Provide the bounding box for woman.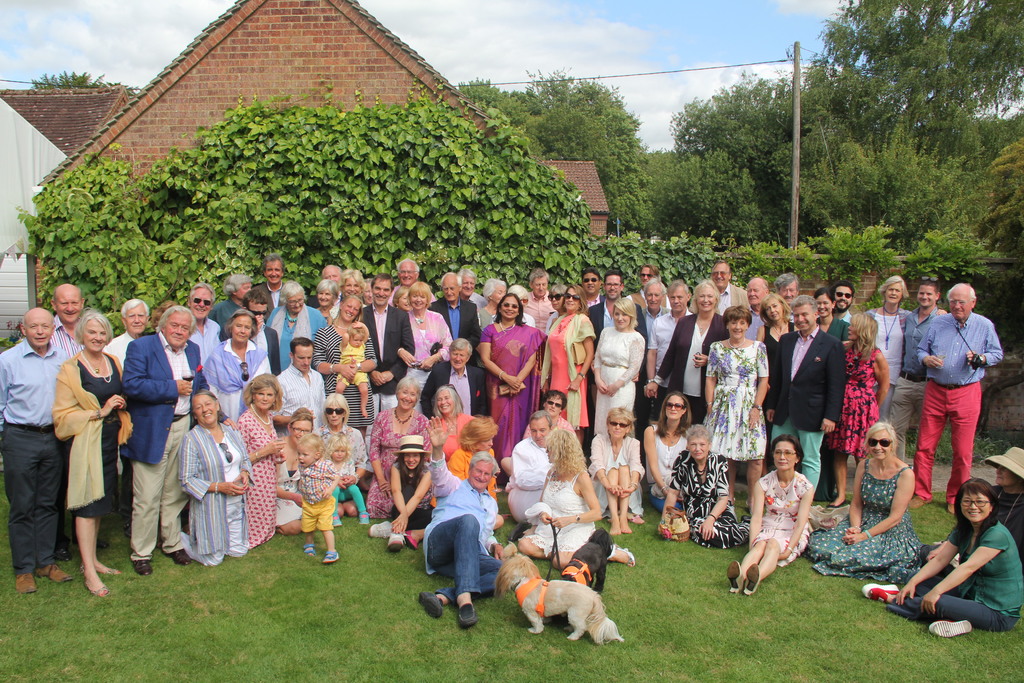
[x1=49, y1=307, x2=130, y2=596].
